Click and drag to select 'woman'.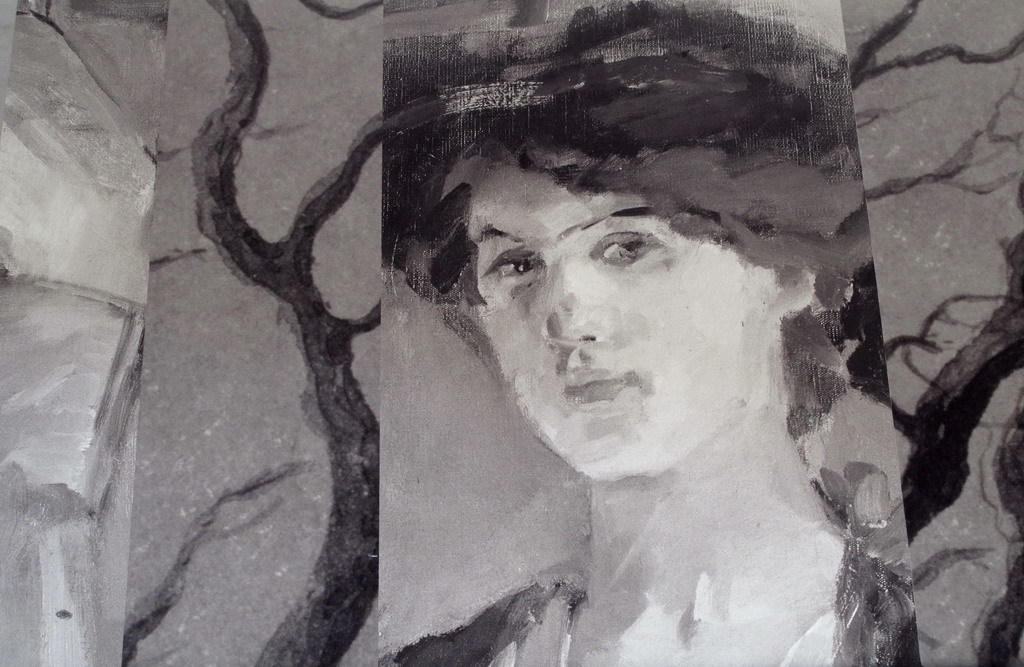
Selection: 387/0/920/666.
